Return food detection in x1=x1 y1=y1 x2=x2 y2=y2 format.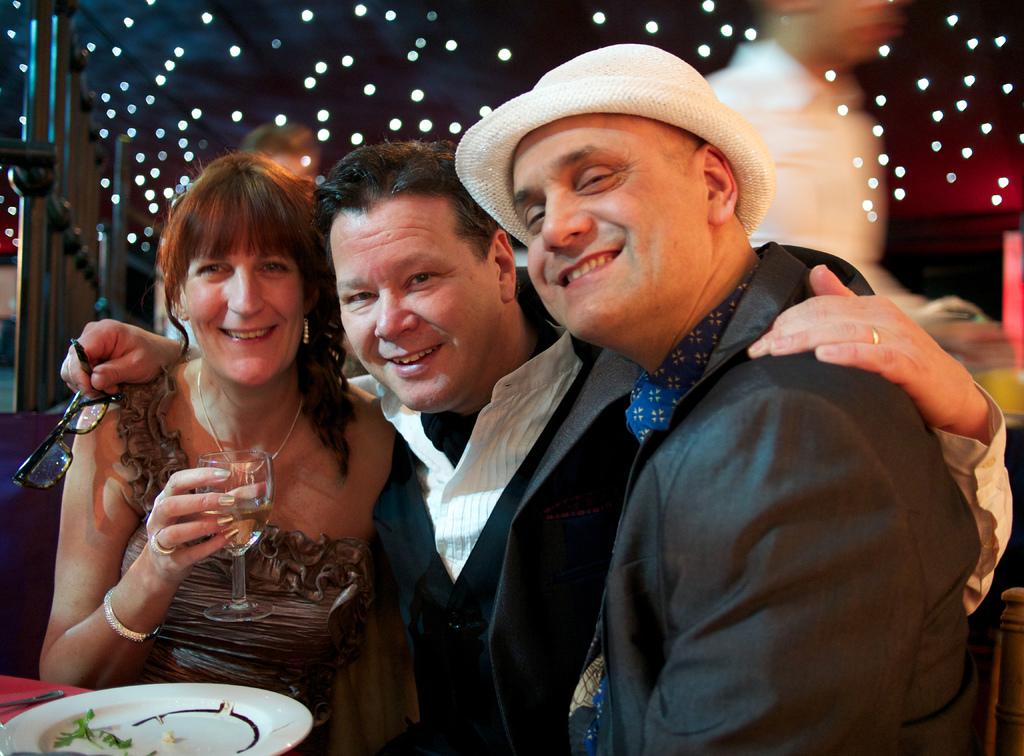
x1=17 y1=706 x2=211 y2=755.
